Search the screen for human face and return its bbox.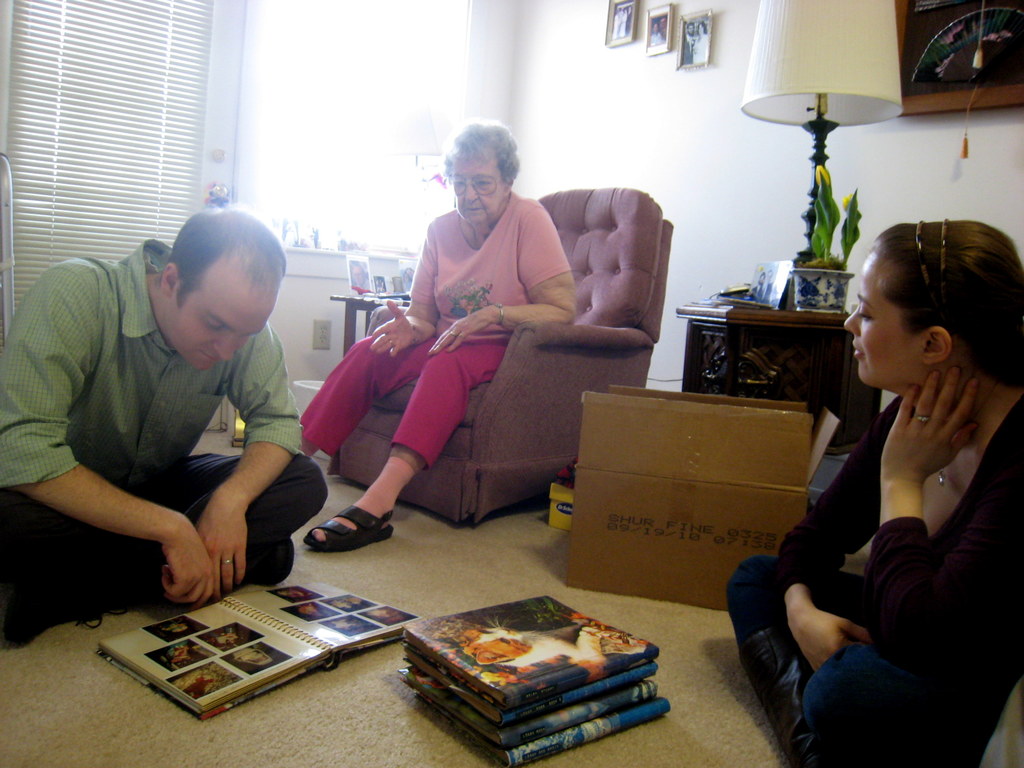
Found: [x1=847, y1=257, x2=917, y2=384].
